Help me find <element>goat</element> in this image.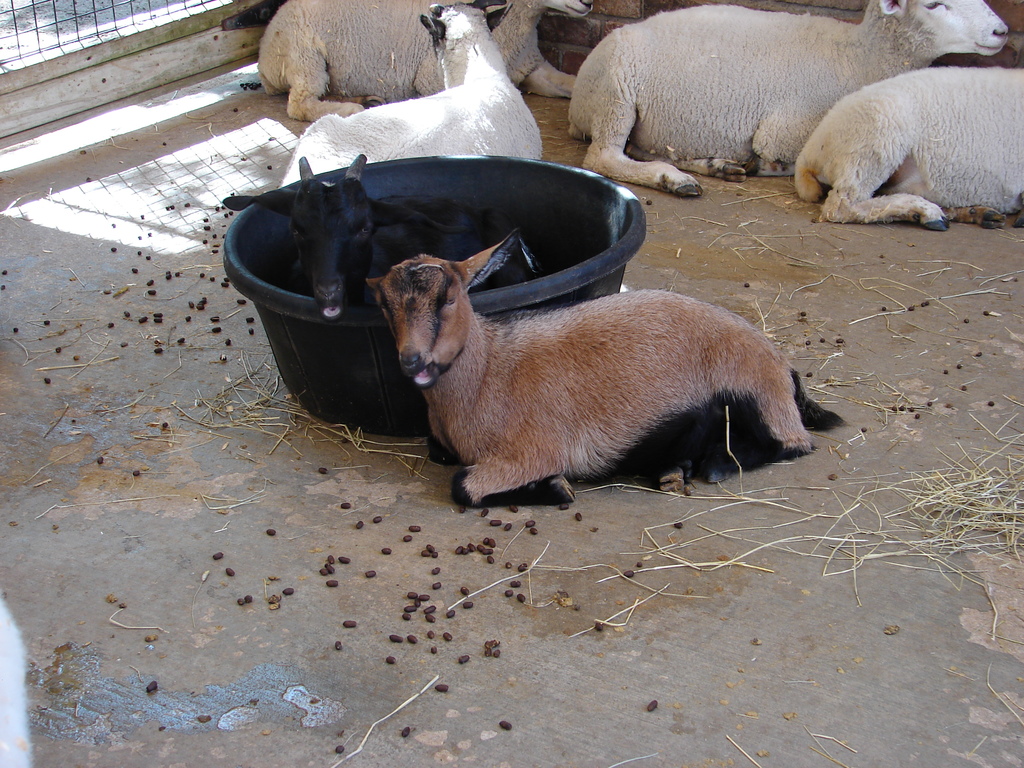
Found it: (276, 0, 545, 187).
